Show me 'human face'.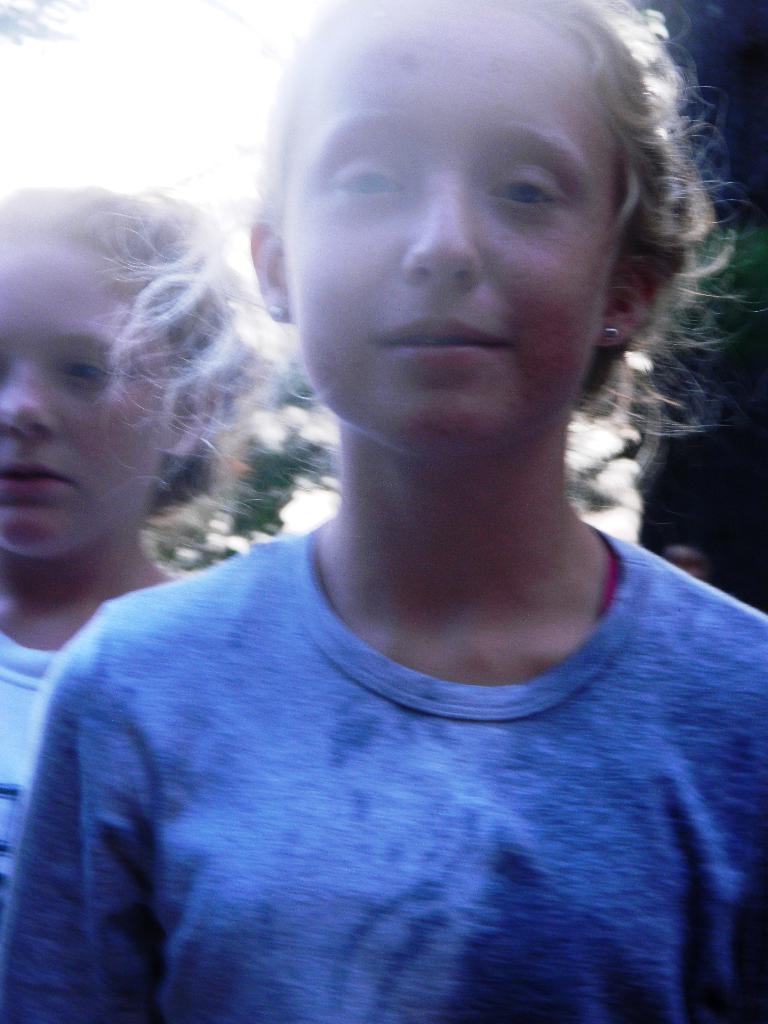
'human face' is here: <region>286, 0, 617, 461</region>.
